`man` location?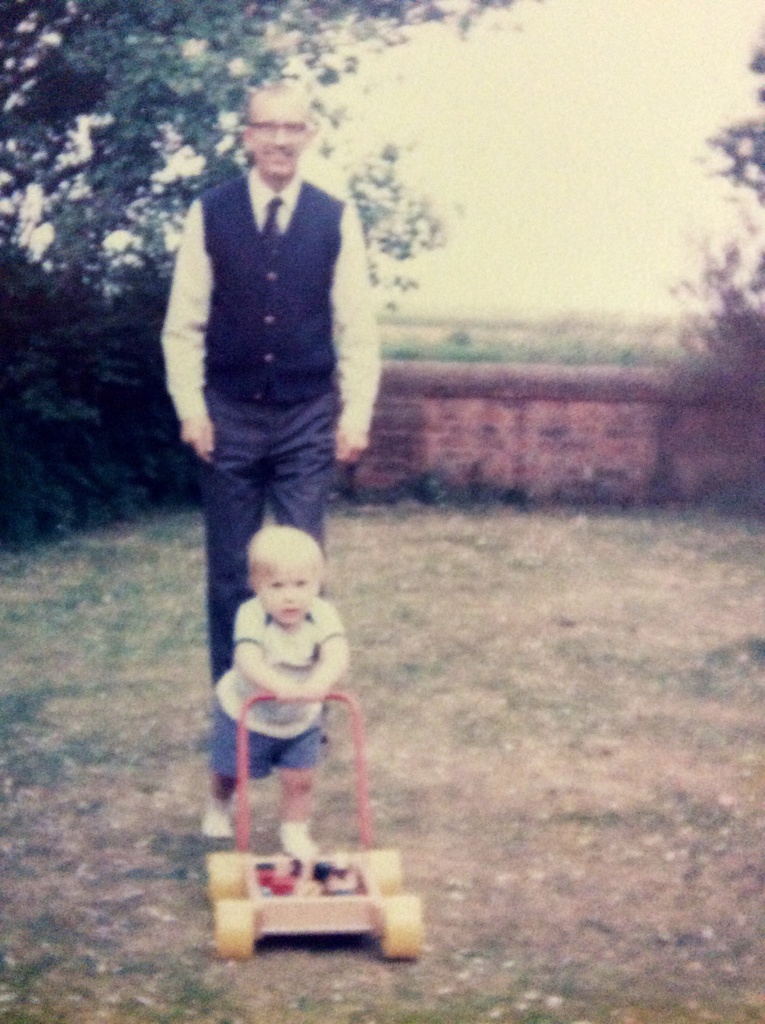
[148, 86, 385, 709]
